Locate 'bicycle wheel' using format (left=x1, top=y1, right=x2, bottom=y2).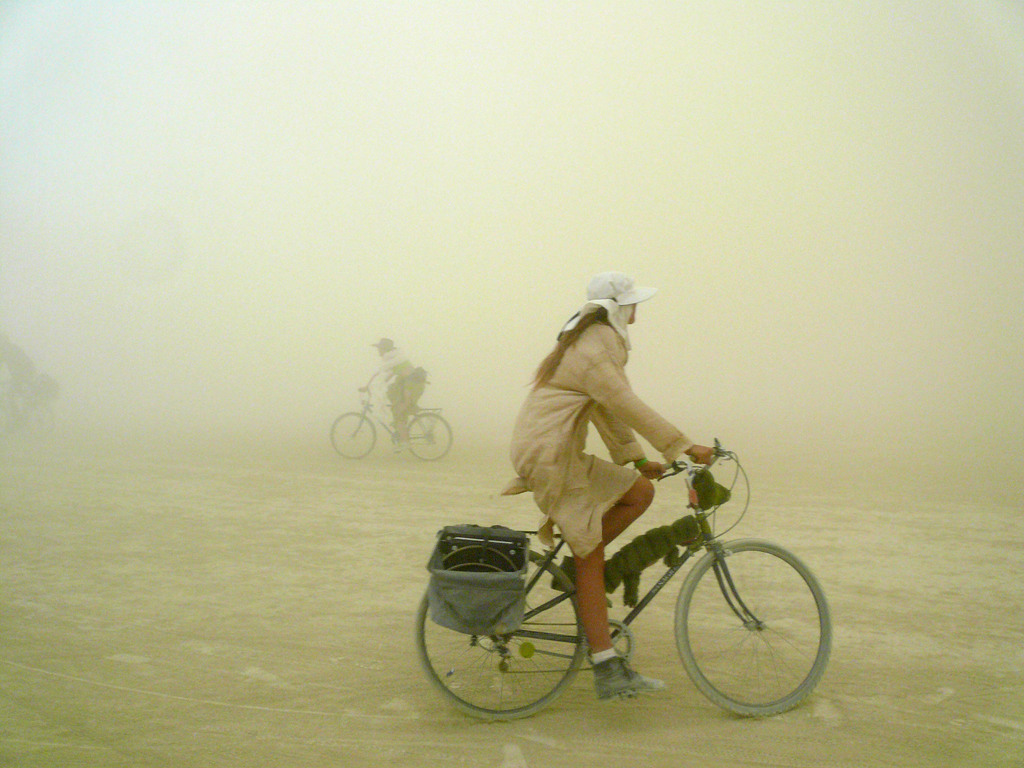
(left=329, top=410, right=378, bottom=461).
